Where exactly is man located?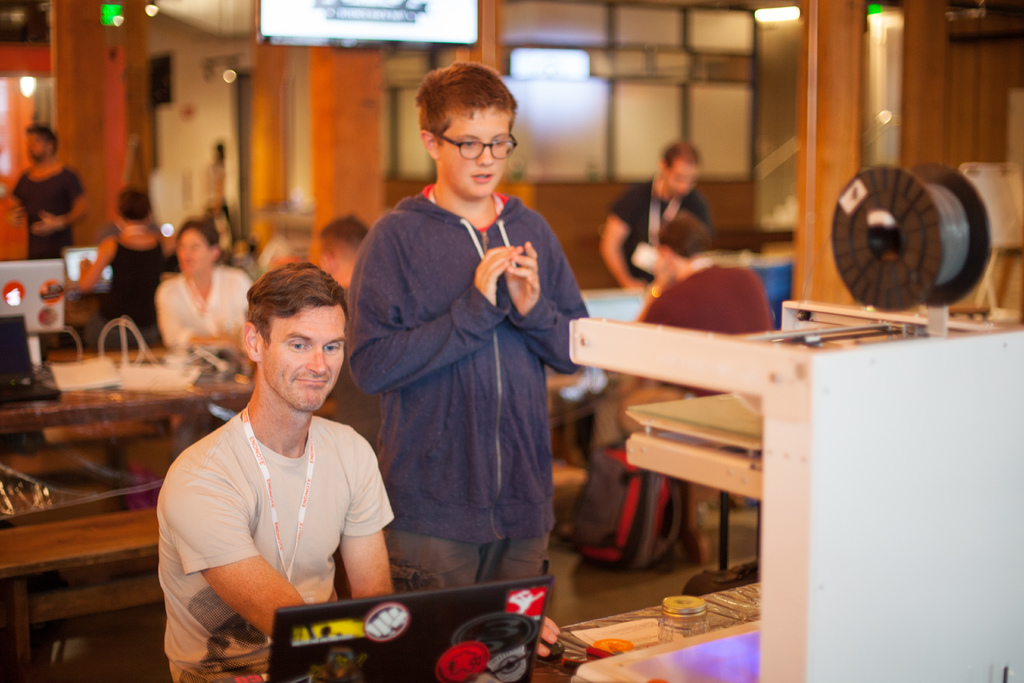
Its bounding box is 635:206:774:449.
